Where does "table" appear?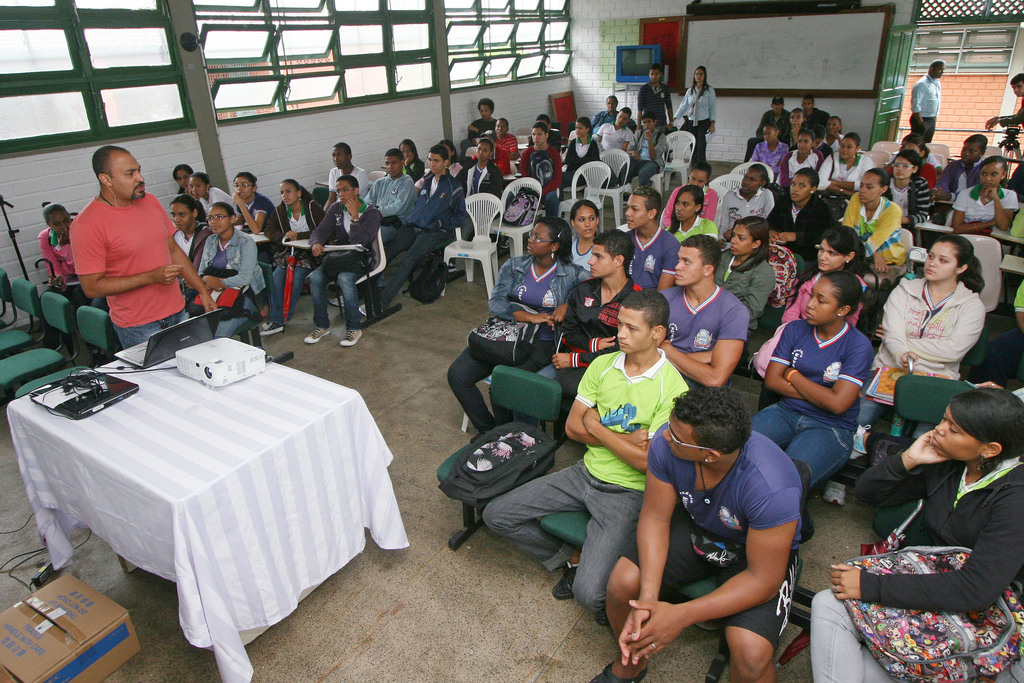
Appears at 0:334:417:682.
